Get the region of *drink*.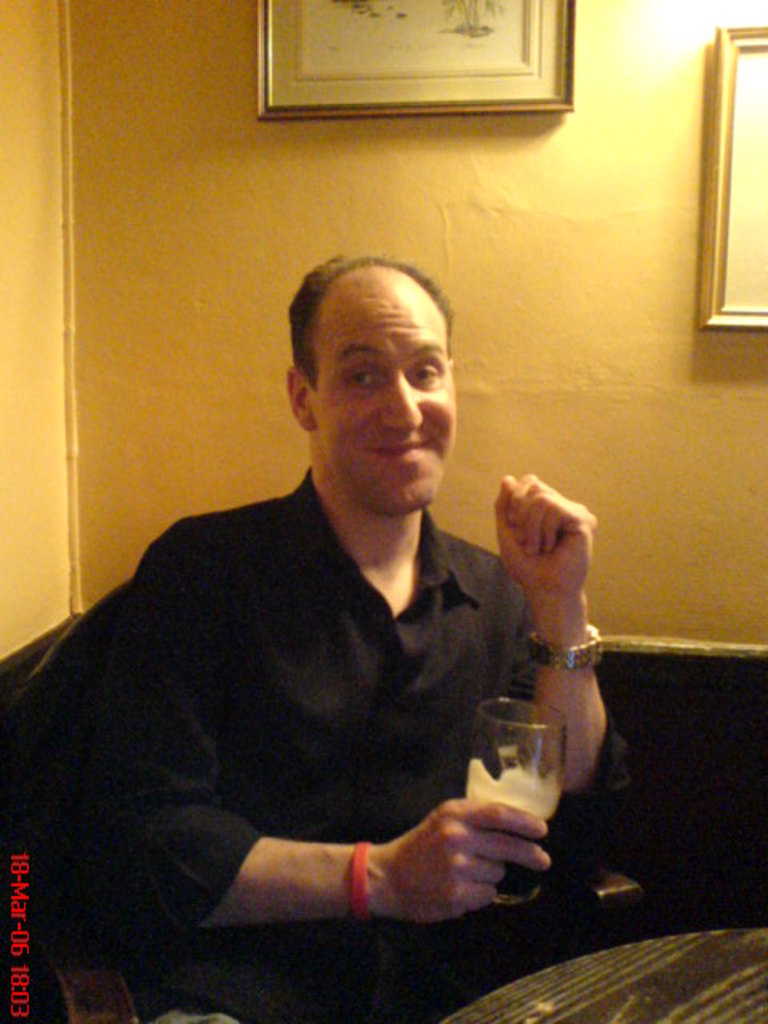
<bbox>470, 778, 560, 912</bbox>.
